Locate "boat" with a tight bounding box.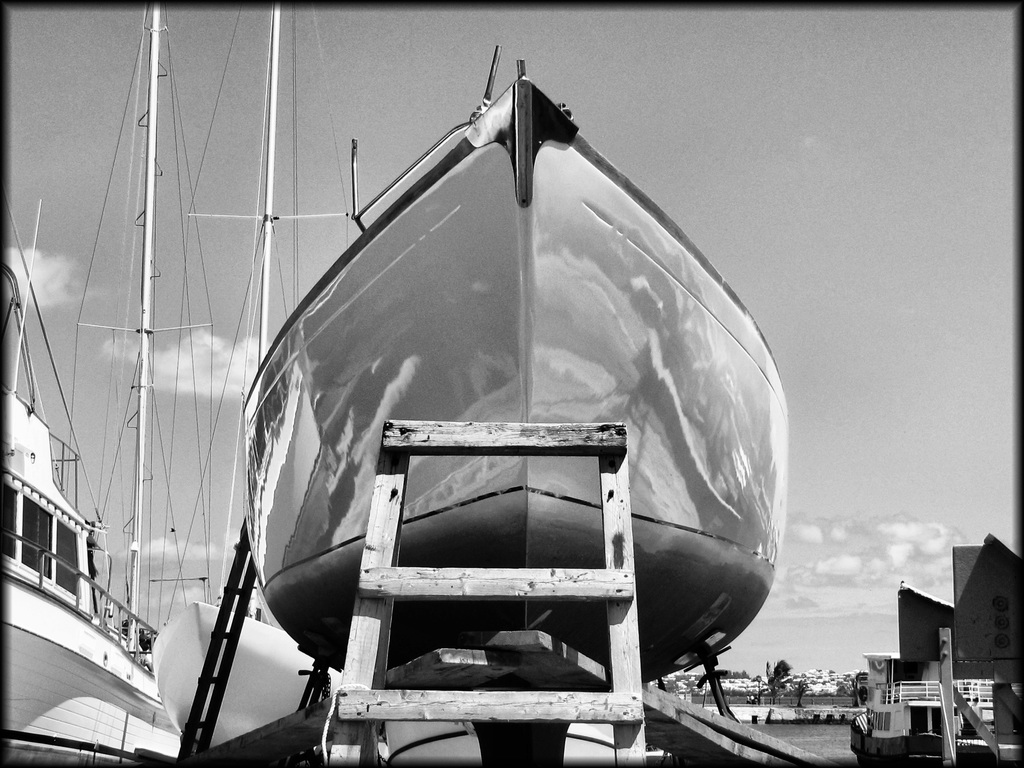
pyautogui.locateOnScreen(148, 6, 319, 749).
